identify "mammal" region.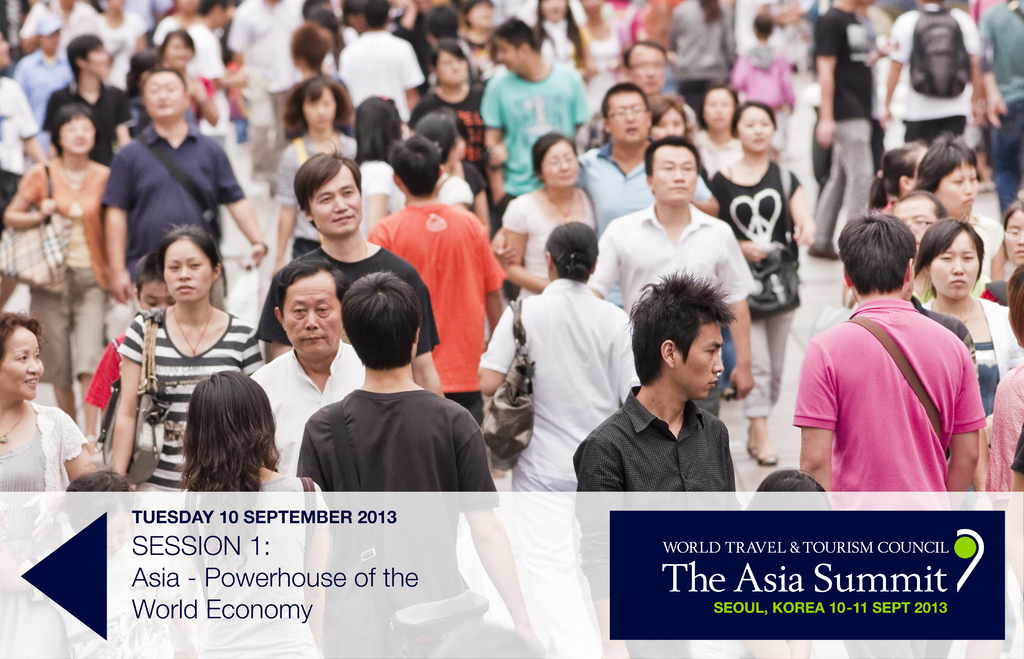
Region: (778,219,1004,492).
